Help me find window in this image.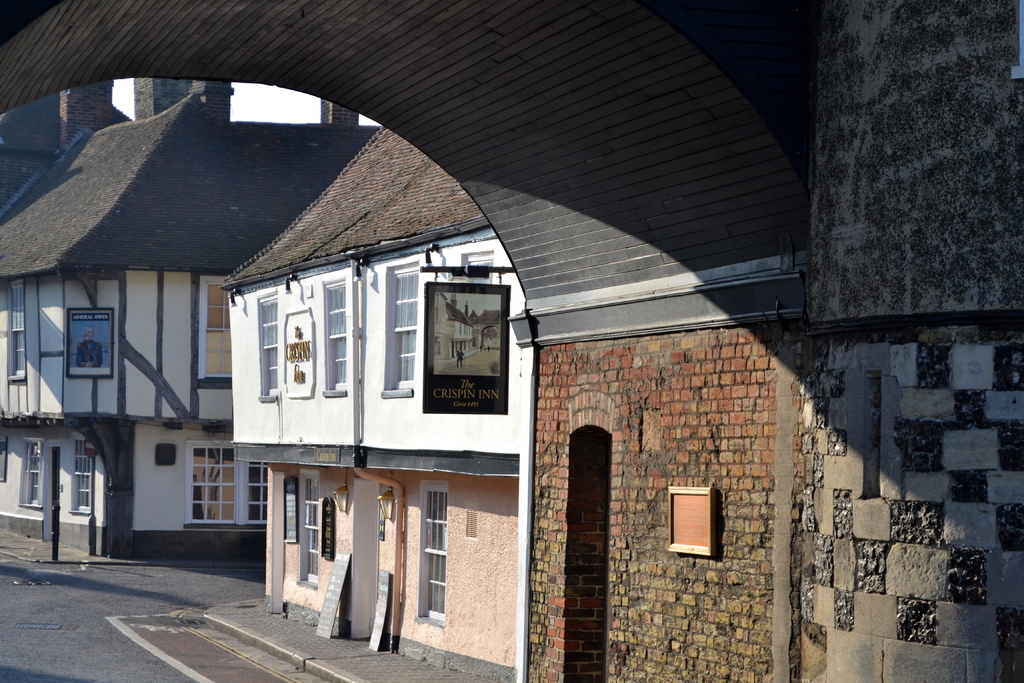
Found it: <bbox>184, 442, 269, 531</bbox>.
